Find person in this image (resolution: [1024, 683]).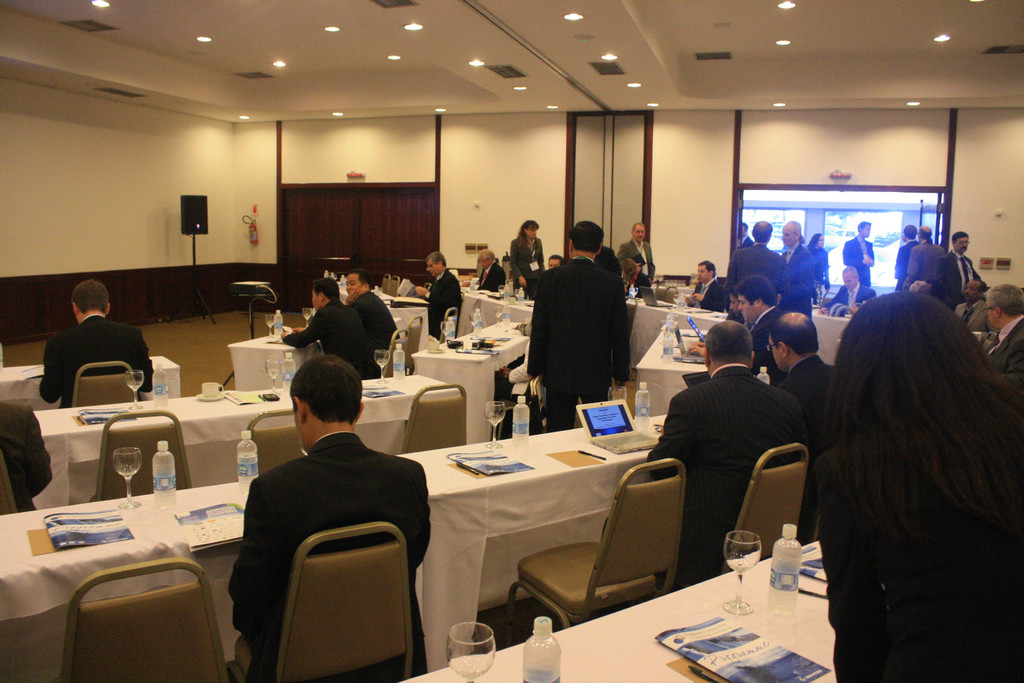
<bbox>823, 261, 867, 317</bbox>.
